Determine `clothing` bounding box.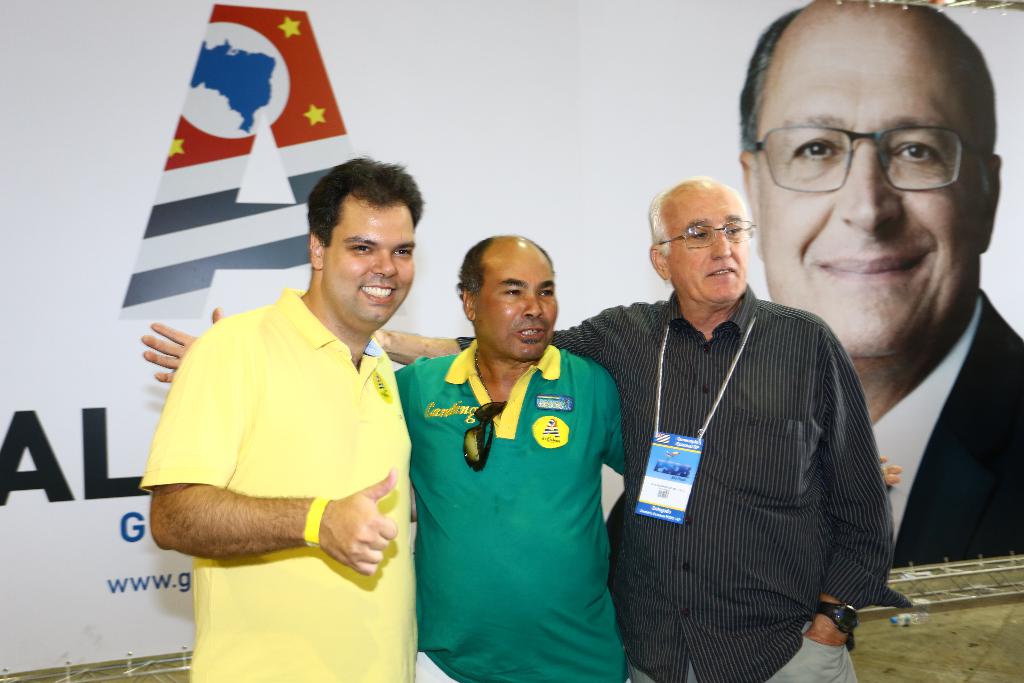
Determined: crop(880, 295, 1023, 579).
